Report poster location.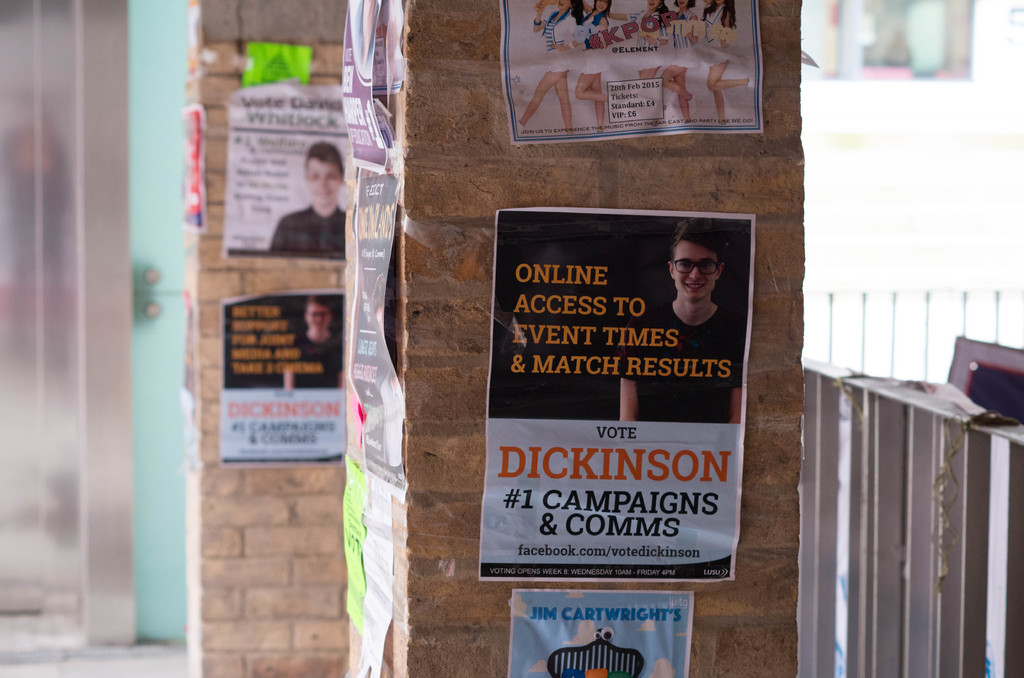
Report: bbox=[343, 168, 403, 502].
